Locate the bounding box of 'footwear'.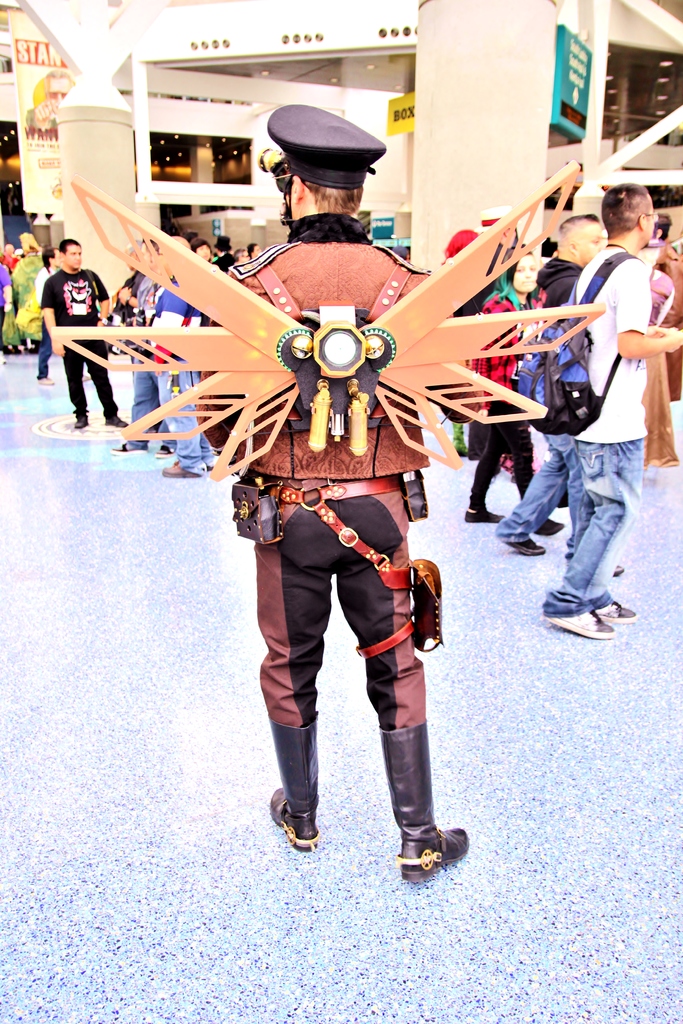
Bounding box: box=[536, 518, 573, 538].
